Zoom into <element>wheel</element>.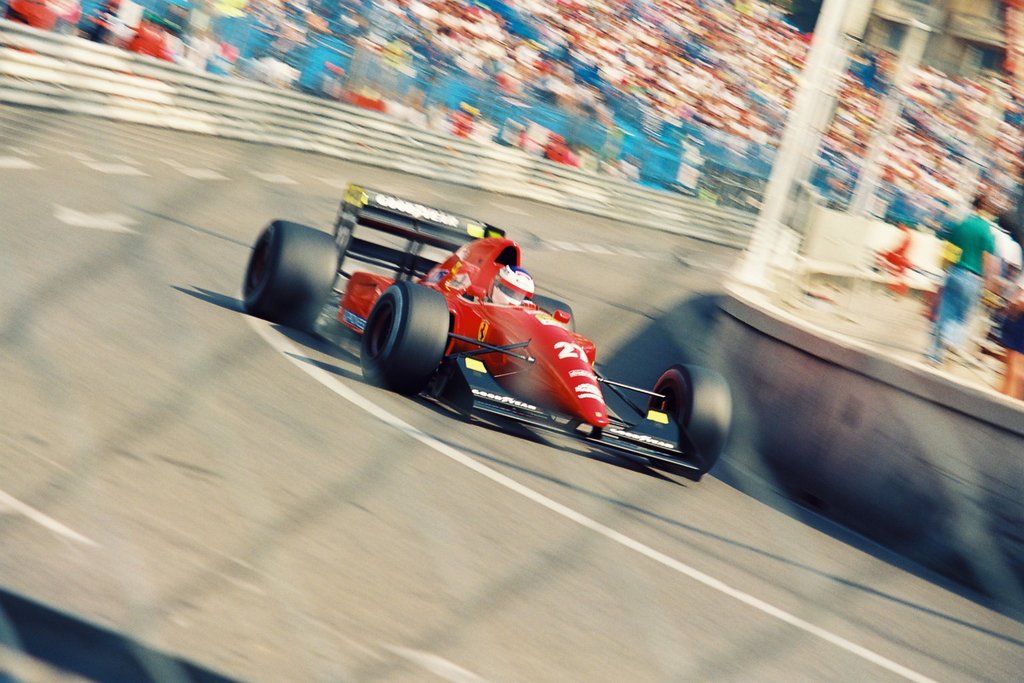
Zoom target: pyautogui.locateOnScreen(241, 223, 343, 320).
